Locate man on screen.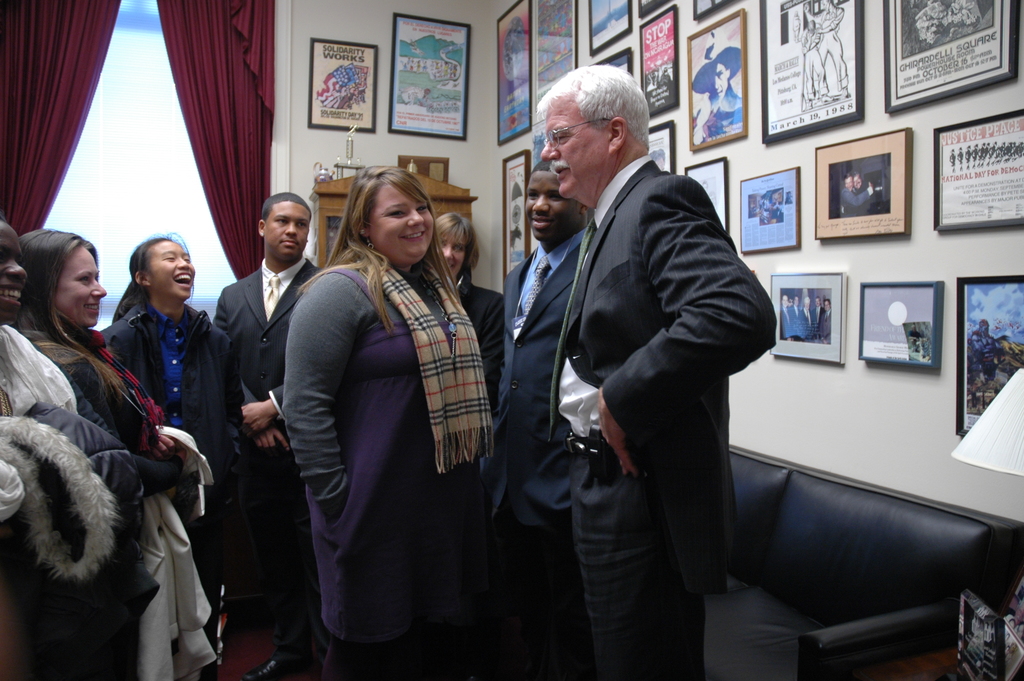
On screen at {"left": 210, "top": 190, "right": 329, "bottom": 680}.
